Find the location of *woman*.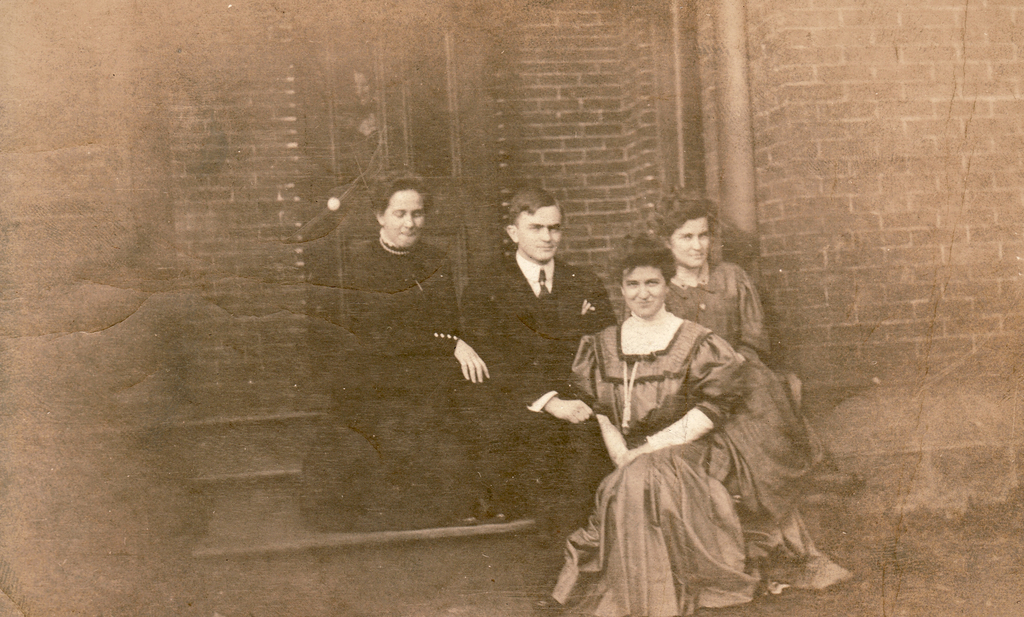
Location: (548, 218, 802, 611).
